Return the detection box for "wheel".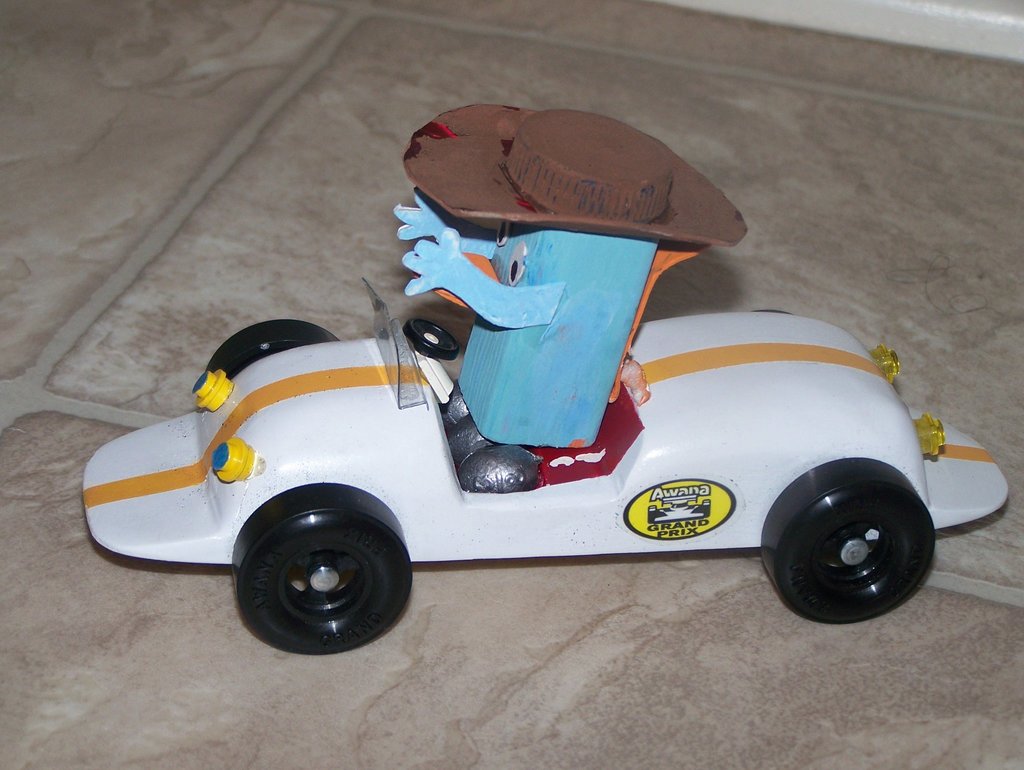
box(755, 475, 933, 618).
